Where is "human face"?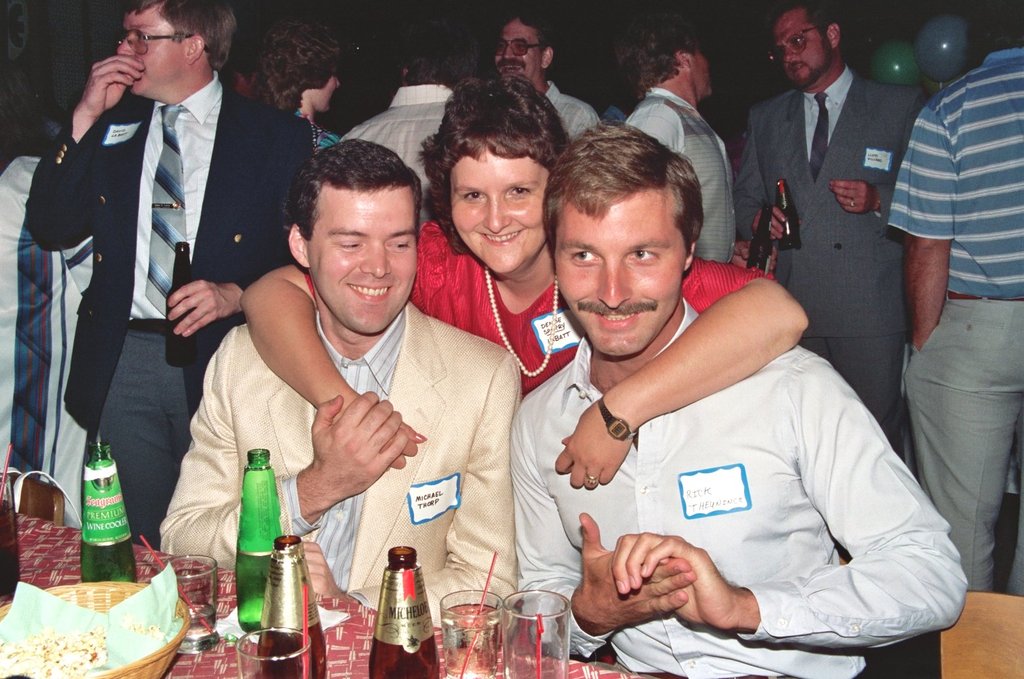
[689,48,709,90].
